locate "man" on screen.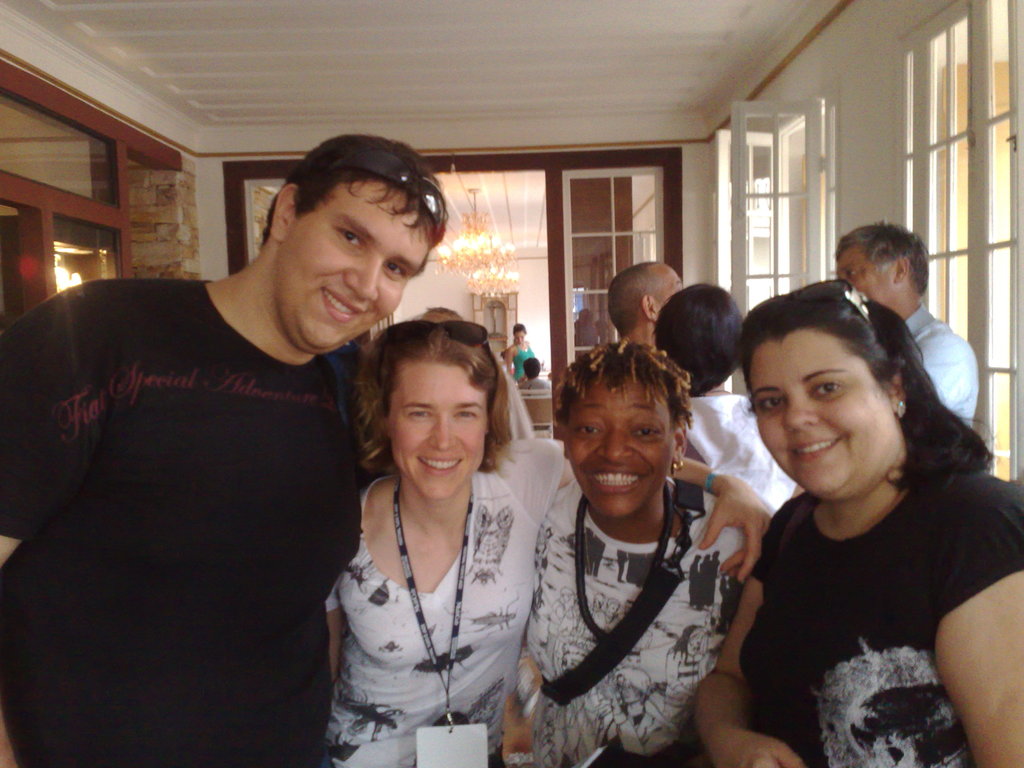
On screen at box(0, 131, 452, 767).
